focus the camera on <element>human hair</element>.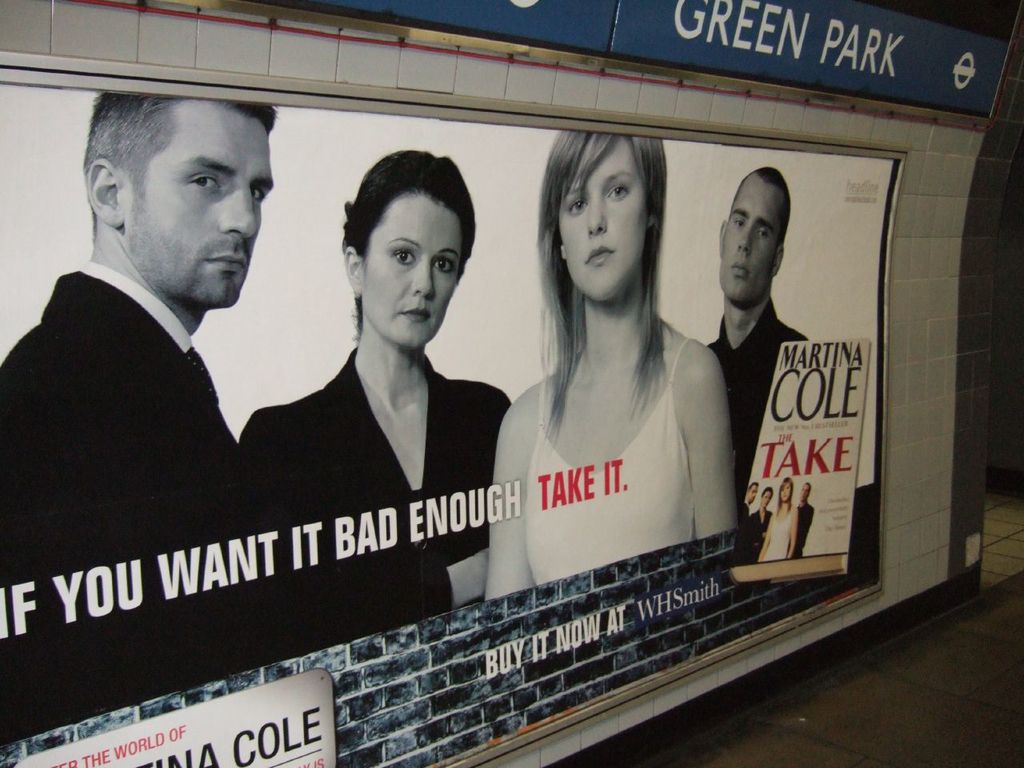
Focus region: BBox(777, 477, 794, 511).
